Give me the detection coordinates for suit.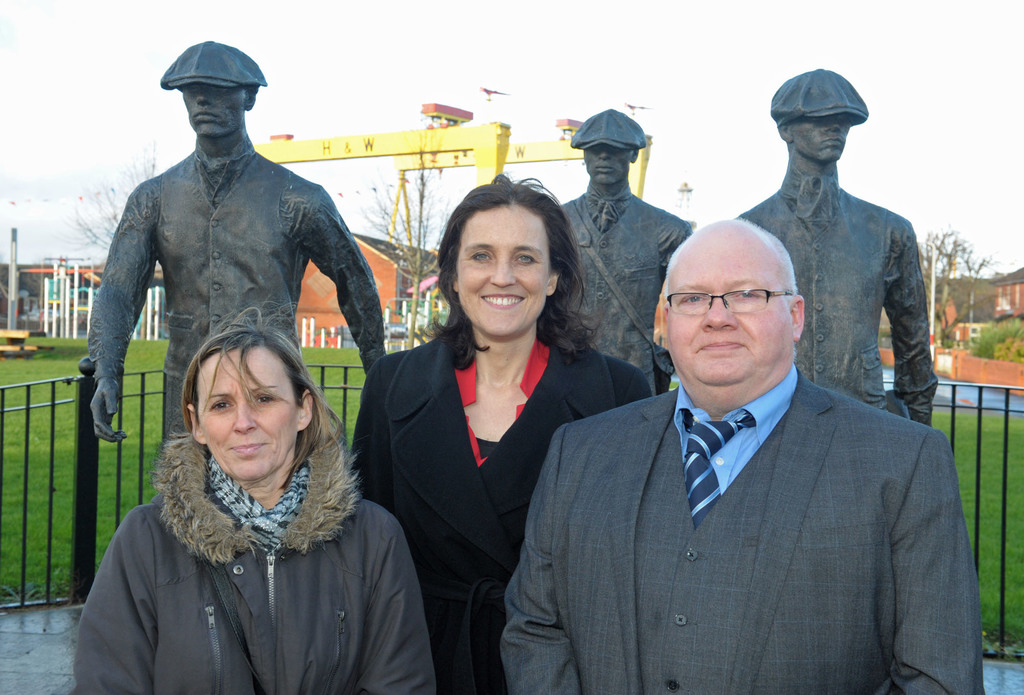
Rect(76, 149, 387, 454).
